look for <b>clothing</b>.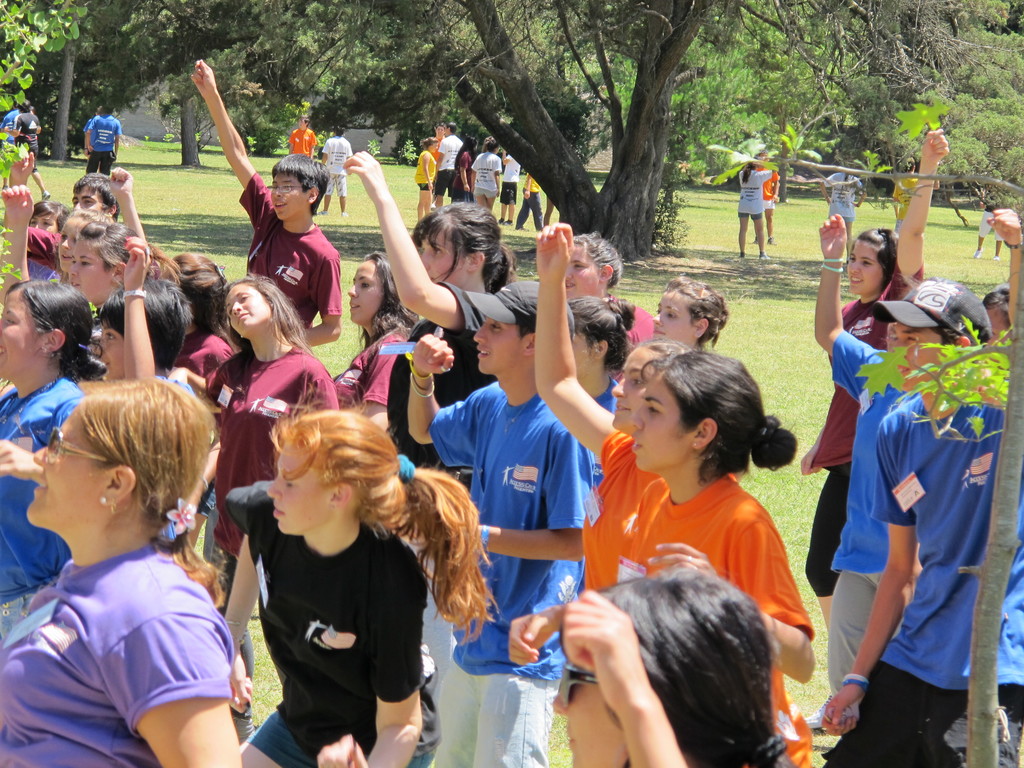
Found: <bbox>0, 536, 238, 767</bbox>.
